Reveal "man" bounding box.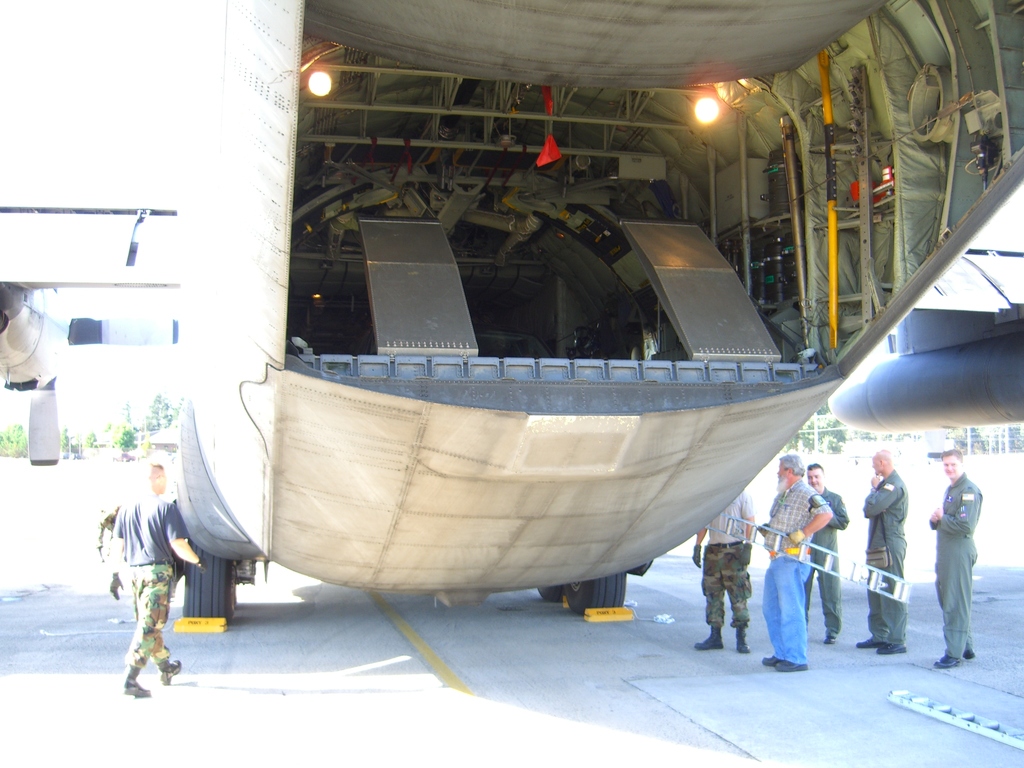
Revealed: x1=803, y1=459, x2=850, y2=644.
